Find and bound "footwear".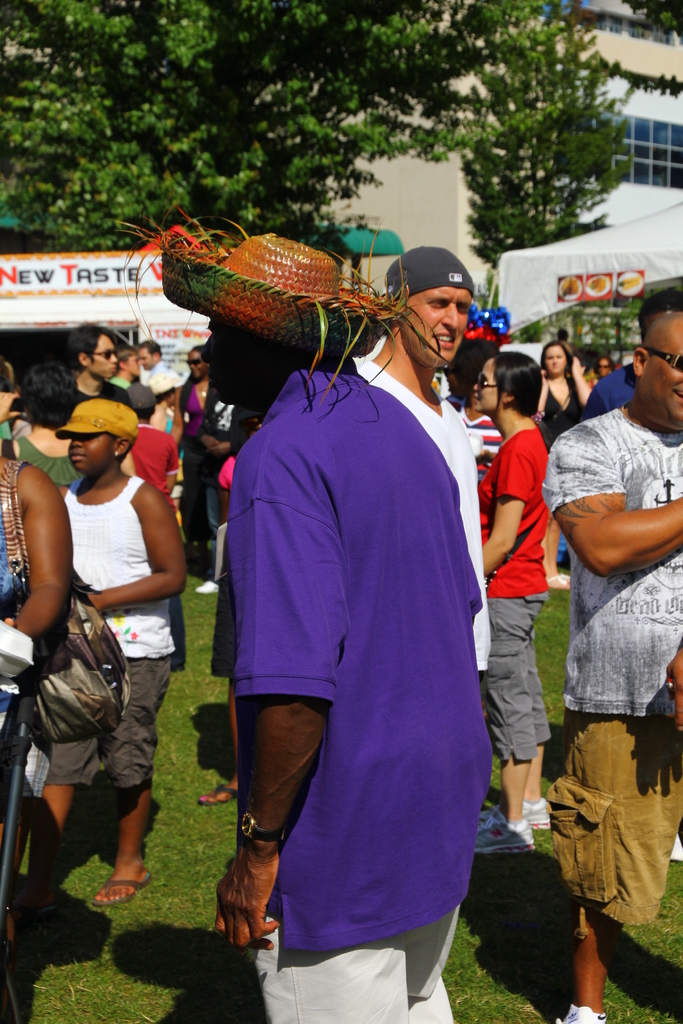
Bound: locate(199, 783, 239, 804).
